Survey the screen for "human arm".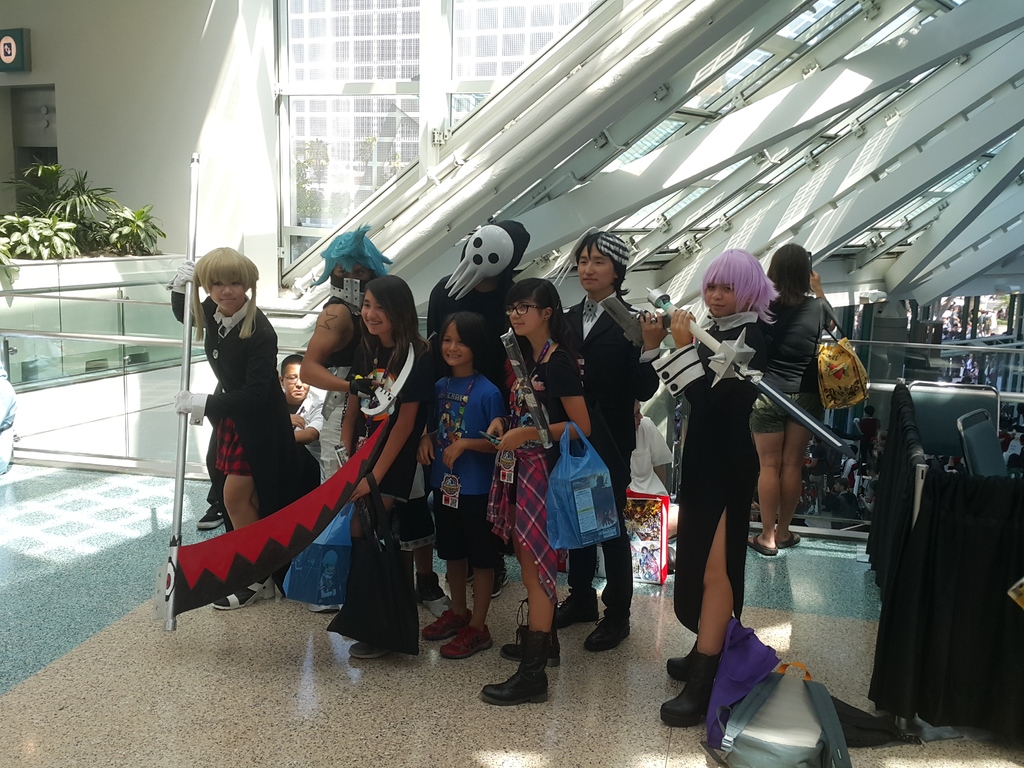
Survey found: 816:266:840:333.
